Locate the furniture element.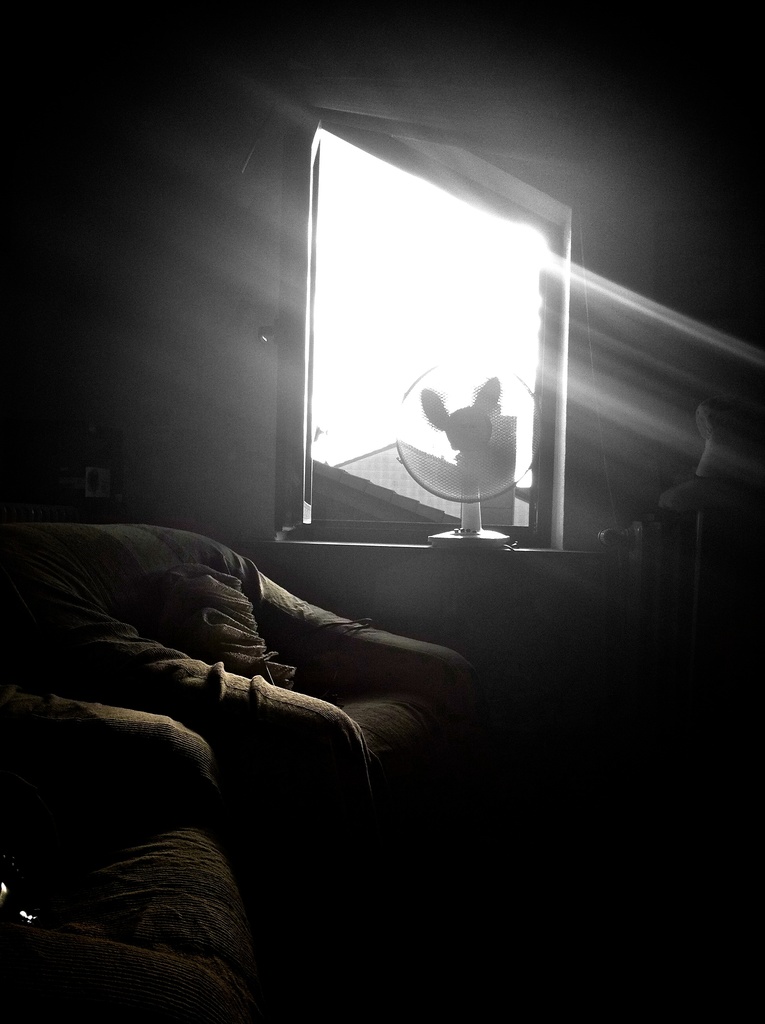
Element bbox: (x1=0, y1=682, x2=248, y2=1023).
